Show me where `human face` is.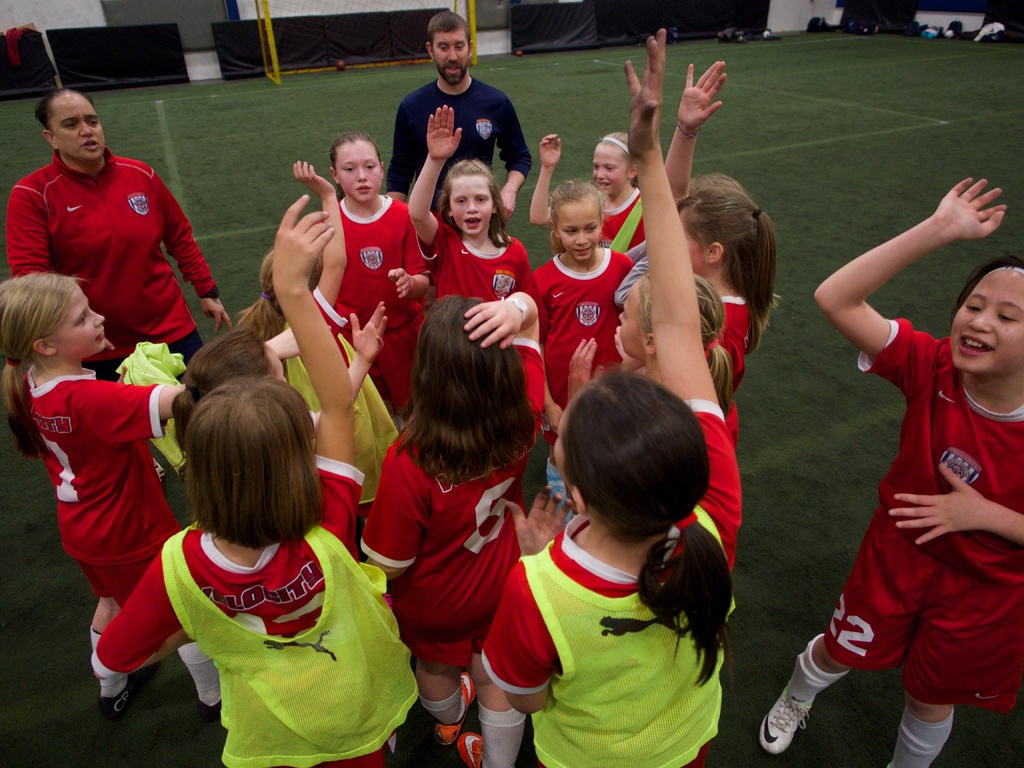
`human face` is at Rect(591, 138, 630, 191).
